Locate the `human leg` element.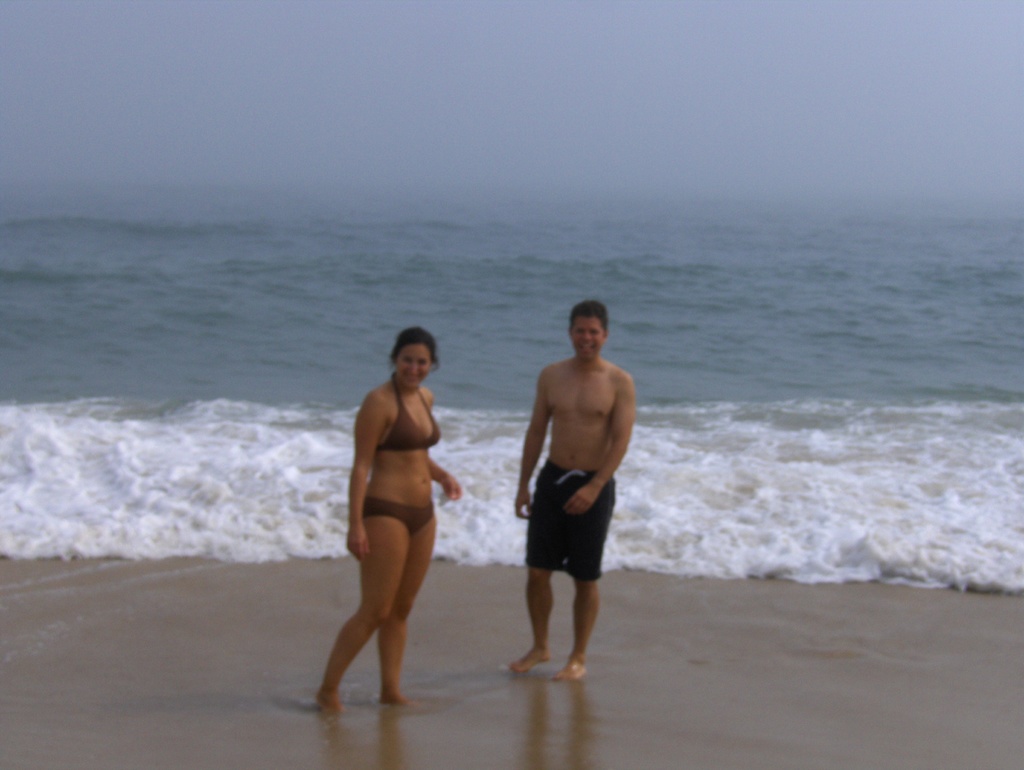
Element bbox: (x1=318, y1=515, x2=410, y2=713).
